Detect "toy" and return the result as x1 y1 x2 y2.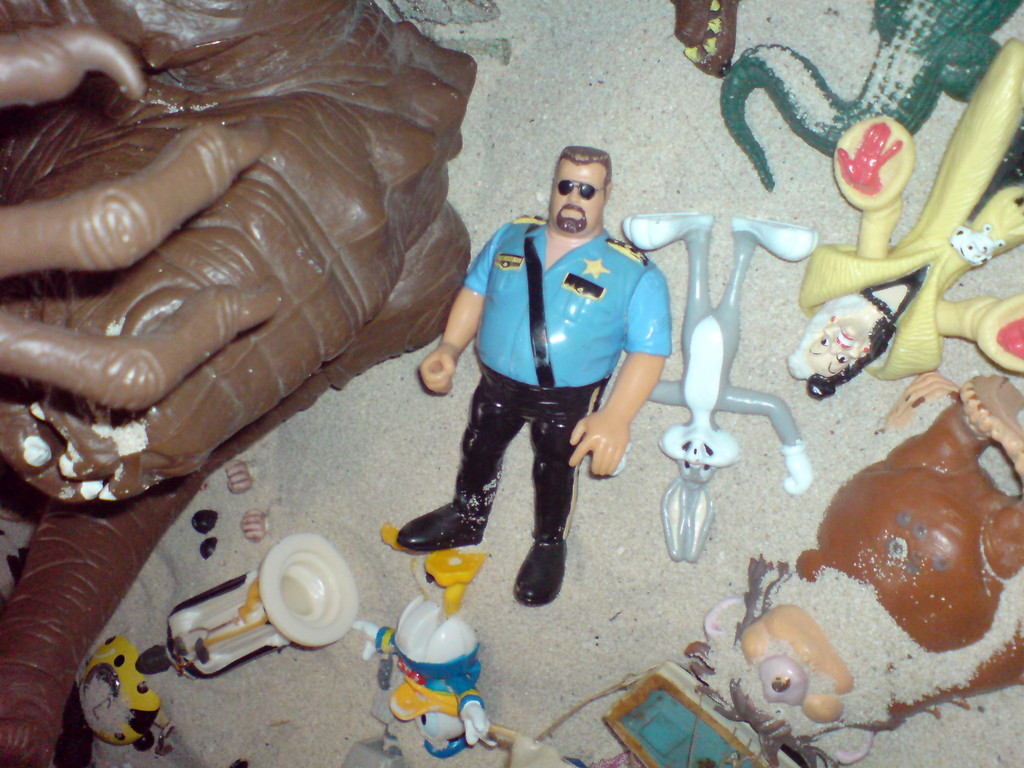
616 212 815 560.
